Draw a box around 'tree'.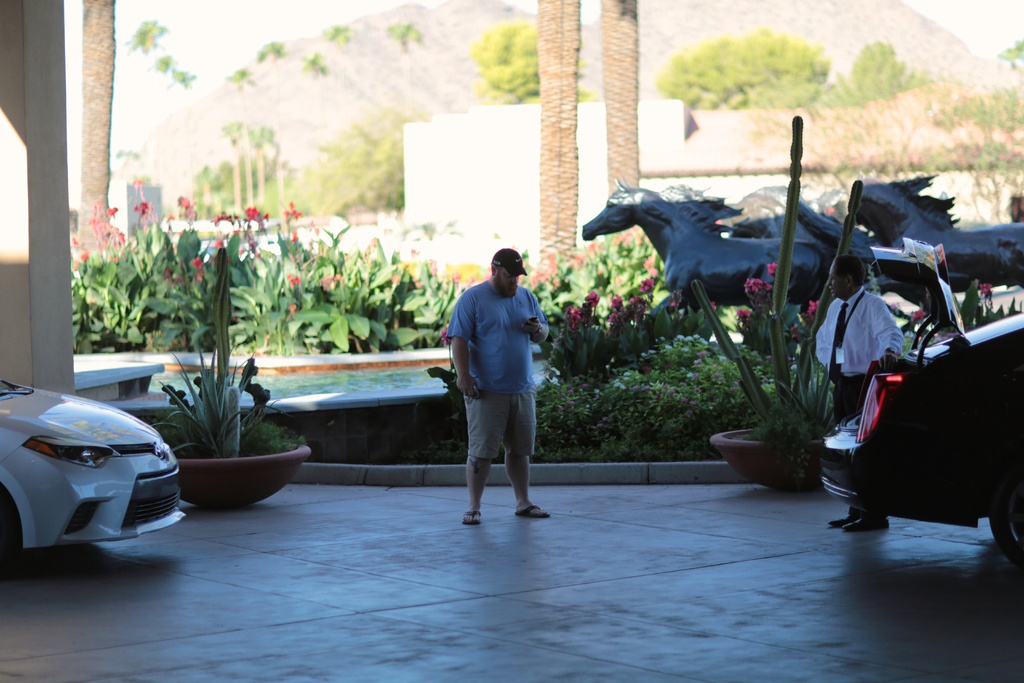
pyautogui.locateOnScreen(257, 38, 287, 208).
